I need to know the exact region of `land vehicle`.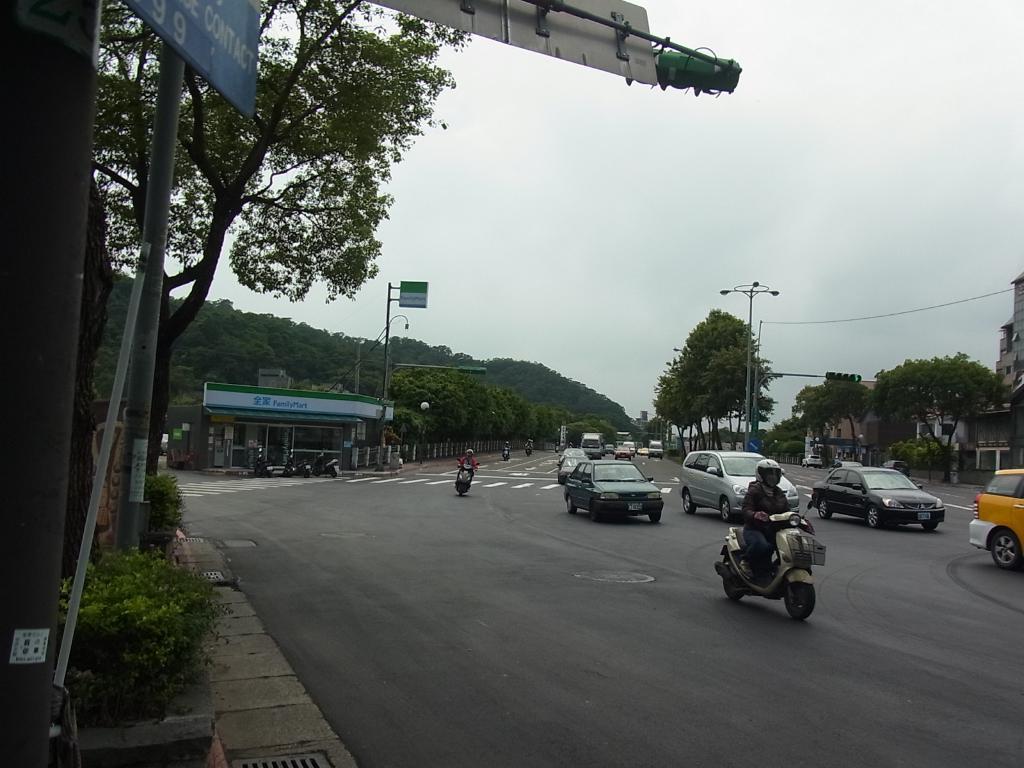
Region: left=556, top=456, right=671, bottom=530.
